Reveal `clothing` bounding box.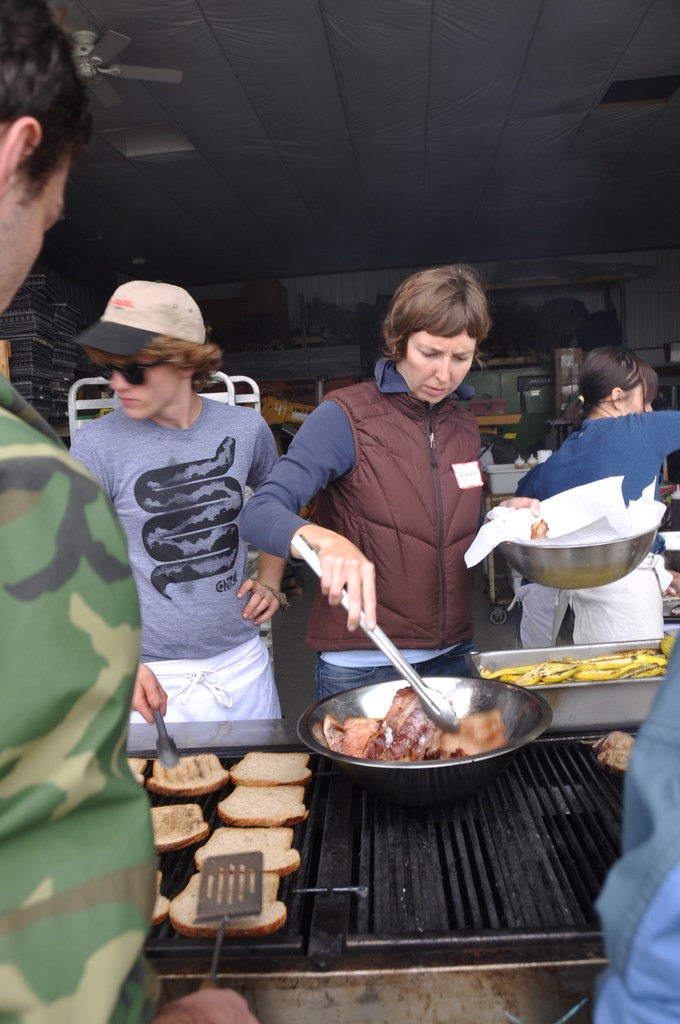
Revealed: x1=67 y1=396 x2=282 y2=724.
